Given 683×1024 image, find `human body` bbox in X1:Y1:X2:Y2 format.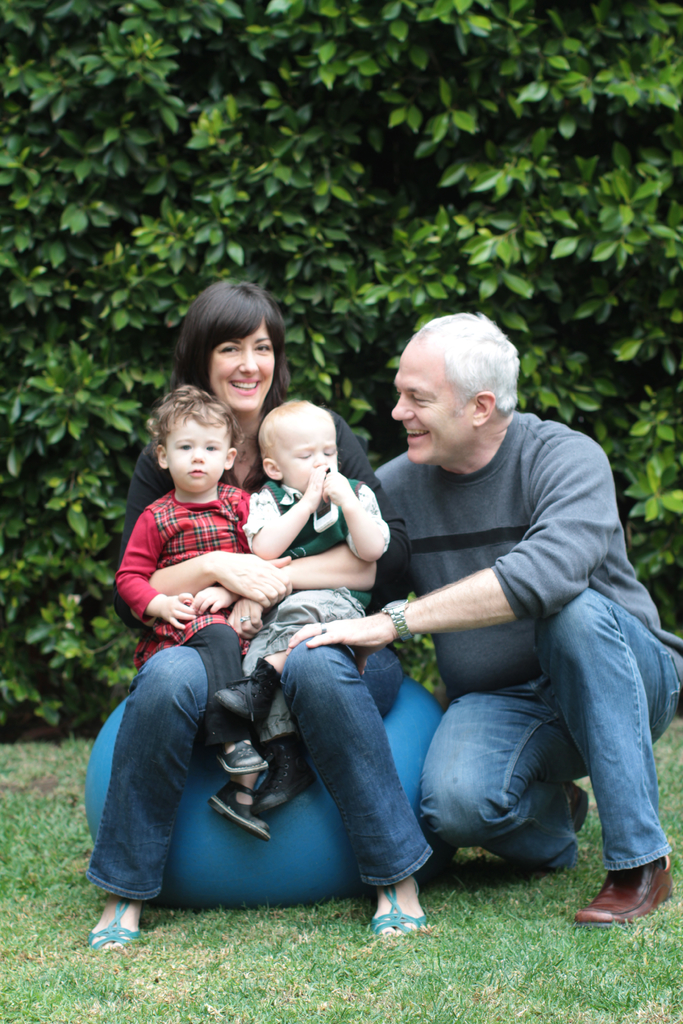
234:403:381:805.
